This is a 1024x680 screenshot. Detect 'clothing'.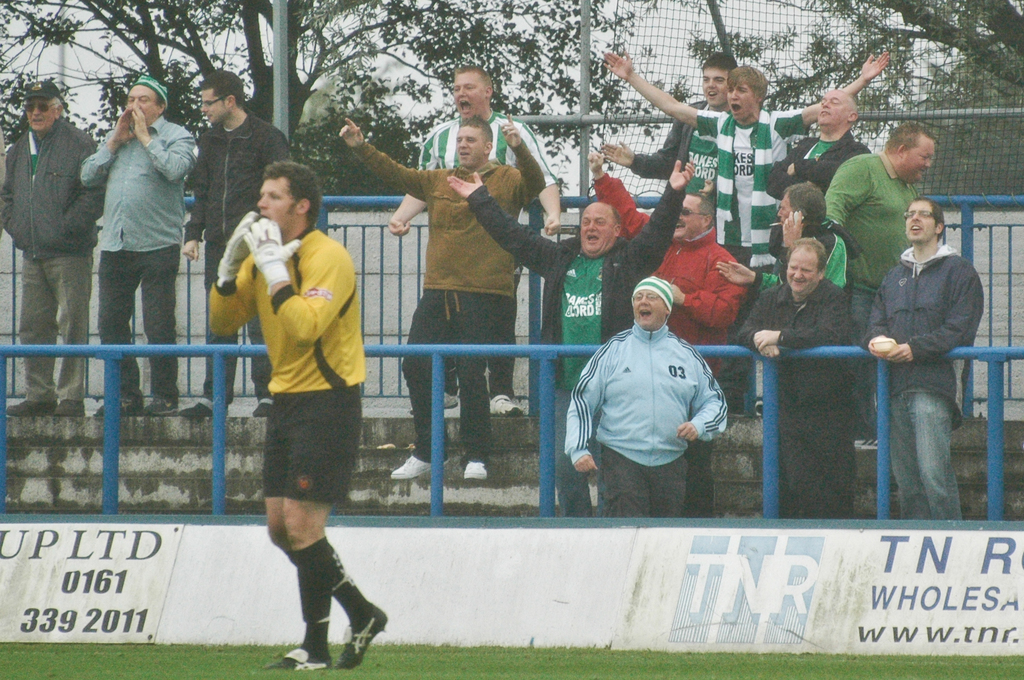
bbox(355, 131, 545, 279).
